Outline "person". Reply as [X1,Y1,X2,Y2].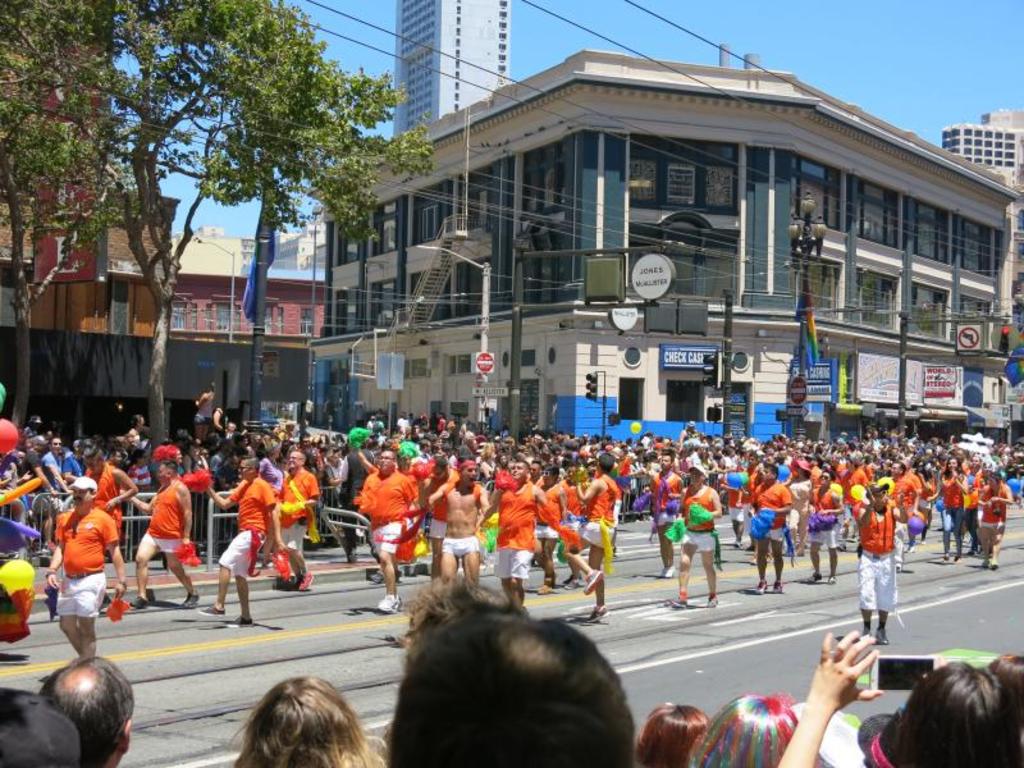
[663,463,732,609].
